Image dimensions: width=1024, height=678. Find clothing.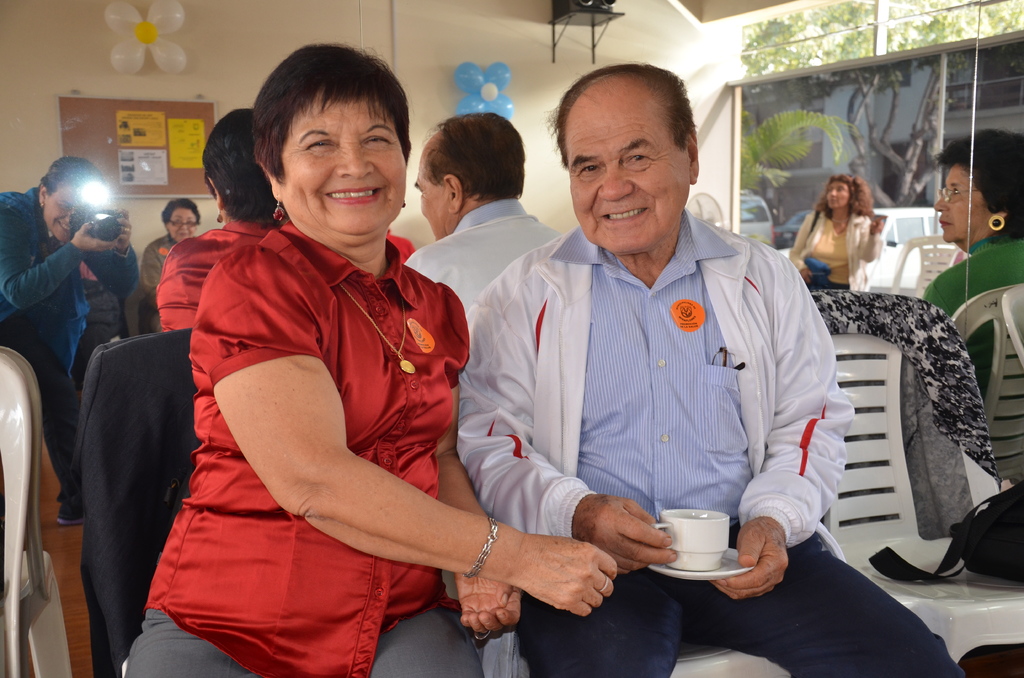
<bbox>124, 220, 481, 677</bbox>.
